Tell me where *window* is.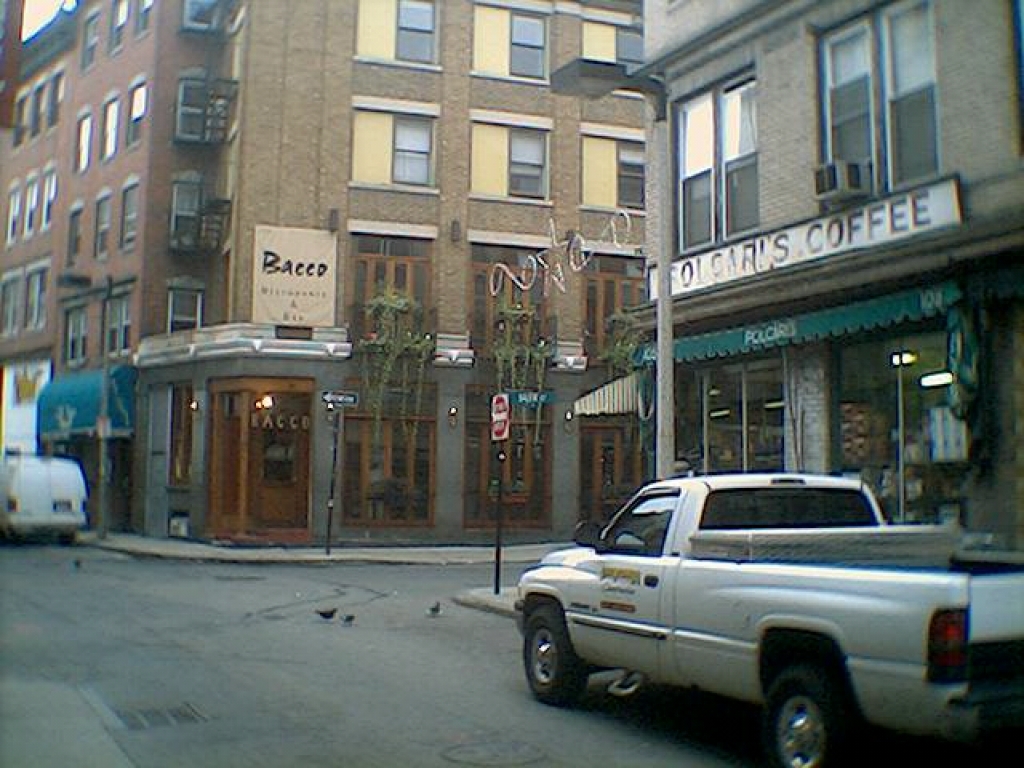
*window* is at (left=39, top=79, right=43, bottom=126).
